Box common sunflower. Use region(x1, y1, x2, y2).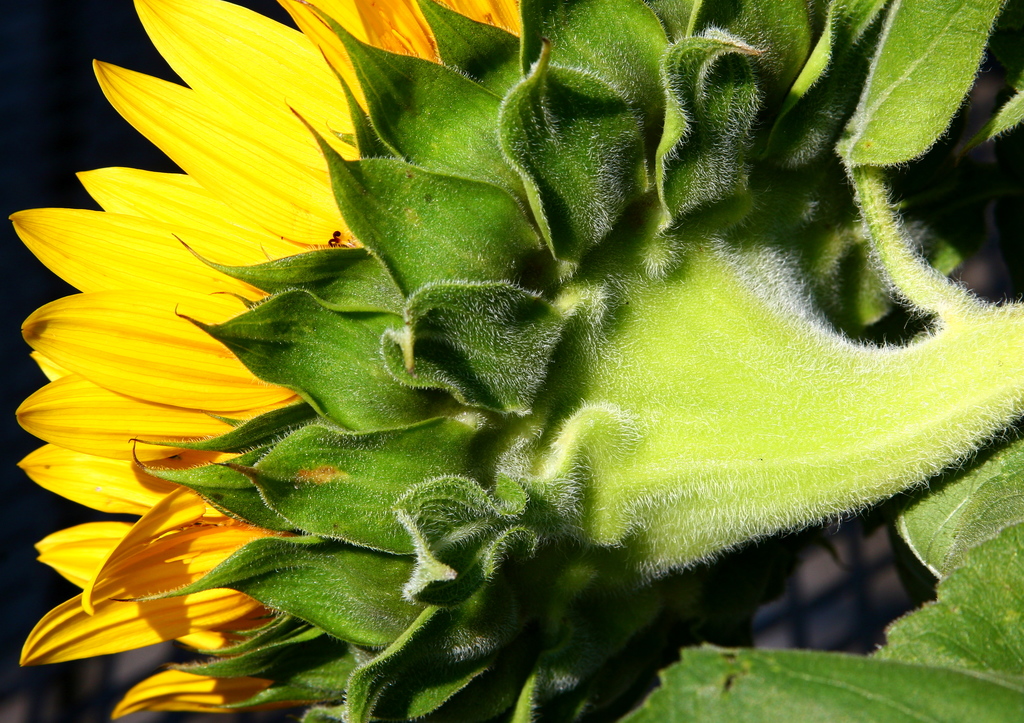
region(0, 0, 552, 722).
